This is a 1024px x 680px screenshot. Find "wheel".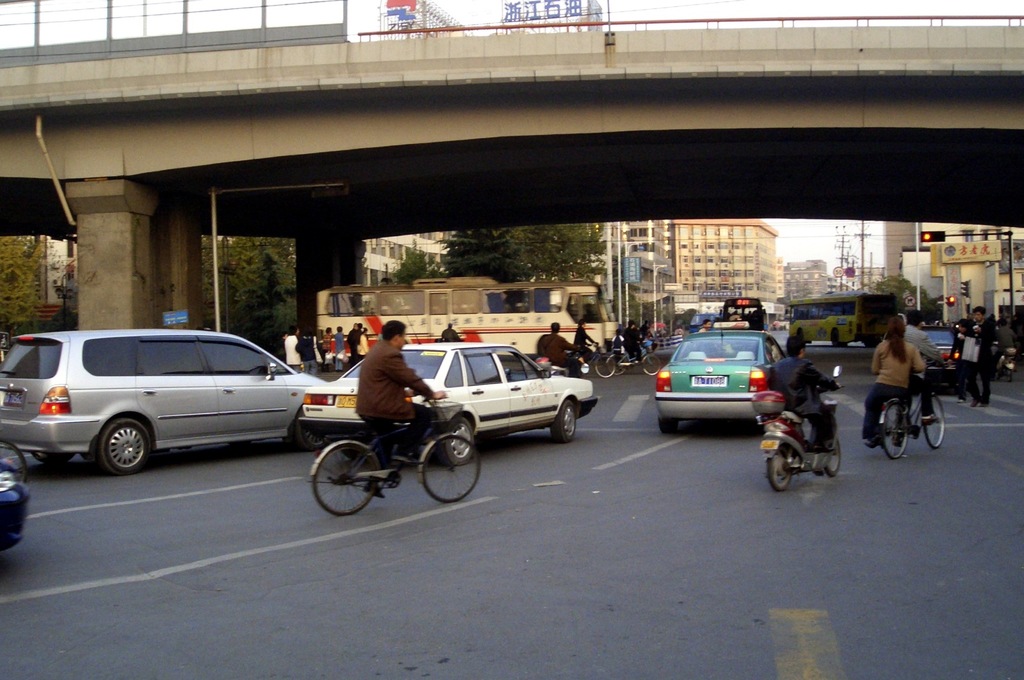
Bounding box: <box>284,406,323,451</box>.
